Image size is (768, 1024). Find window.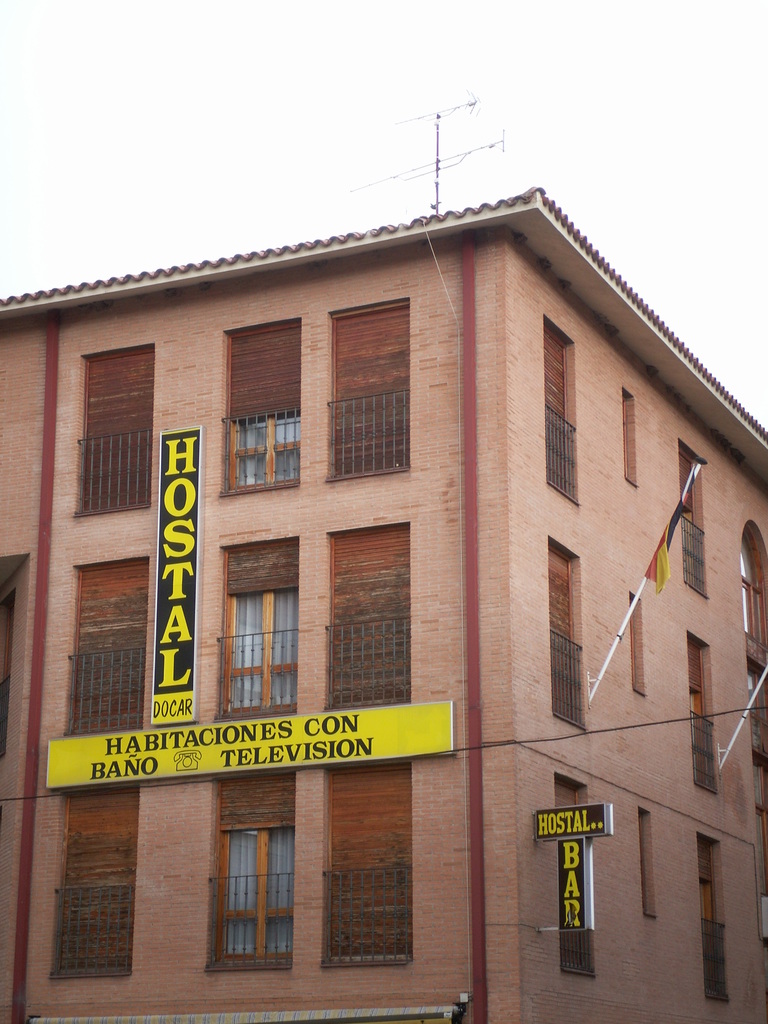
box(79, 345, 154, 518).
